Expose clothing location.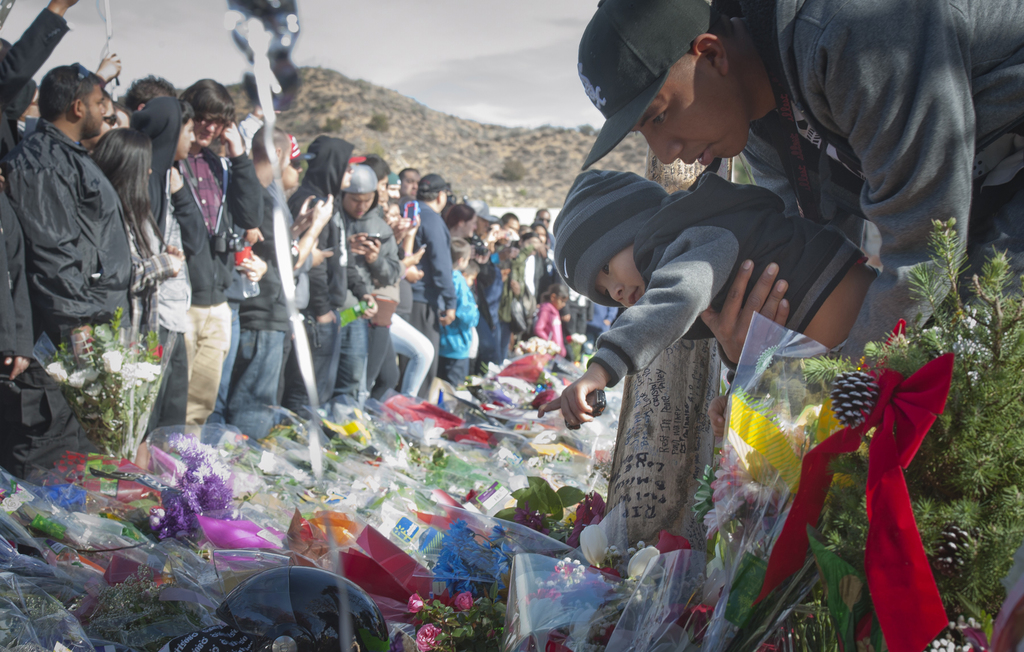
Exposed at detection(0, 5, 47, 363).
